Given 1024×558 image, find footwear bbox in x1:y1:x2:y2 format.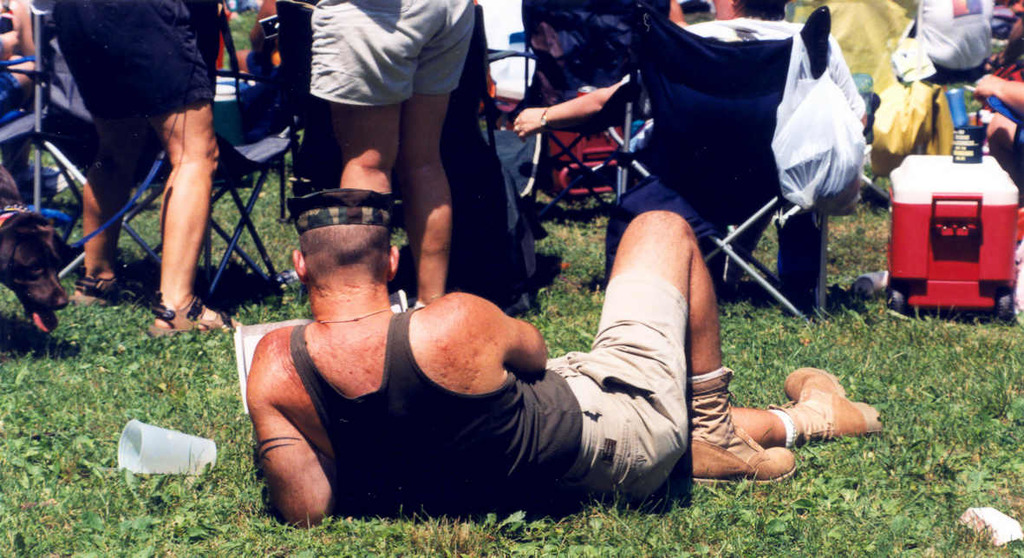
153:293:238:334.
